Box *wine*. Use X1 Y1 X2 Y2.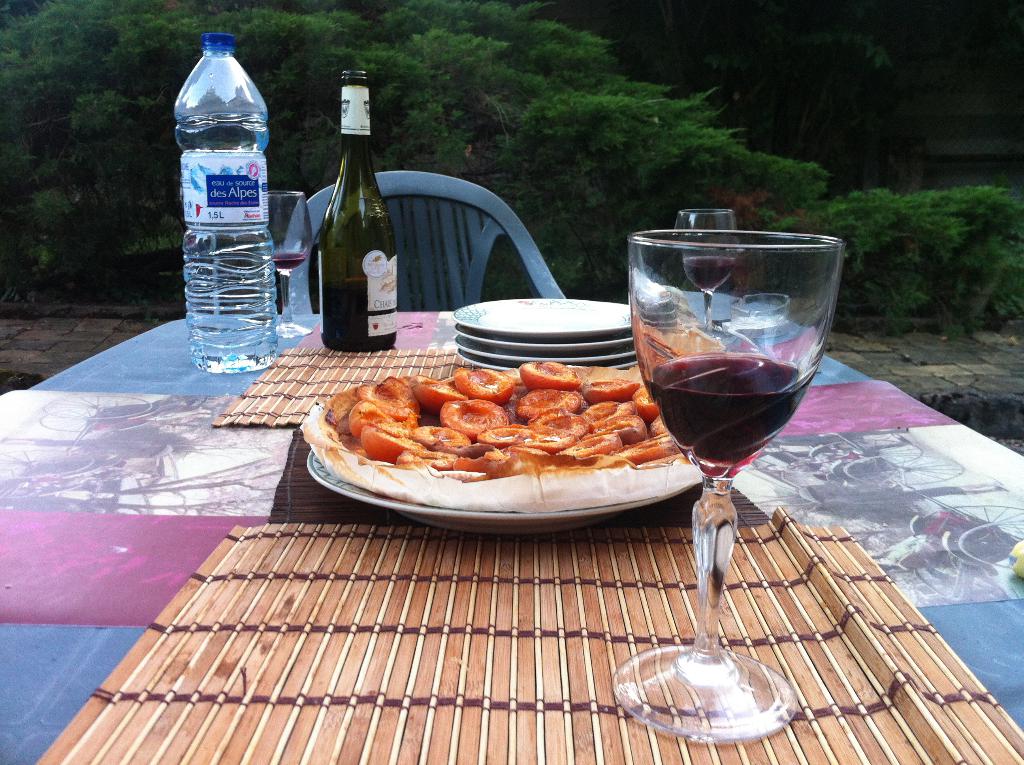
647 351 813 481.
